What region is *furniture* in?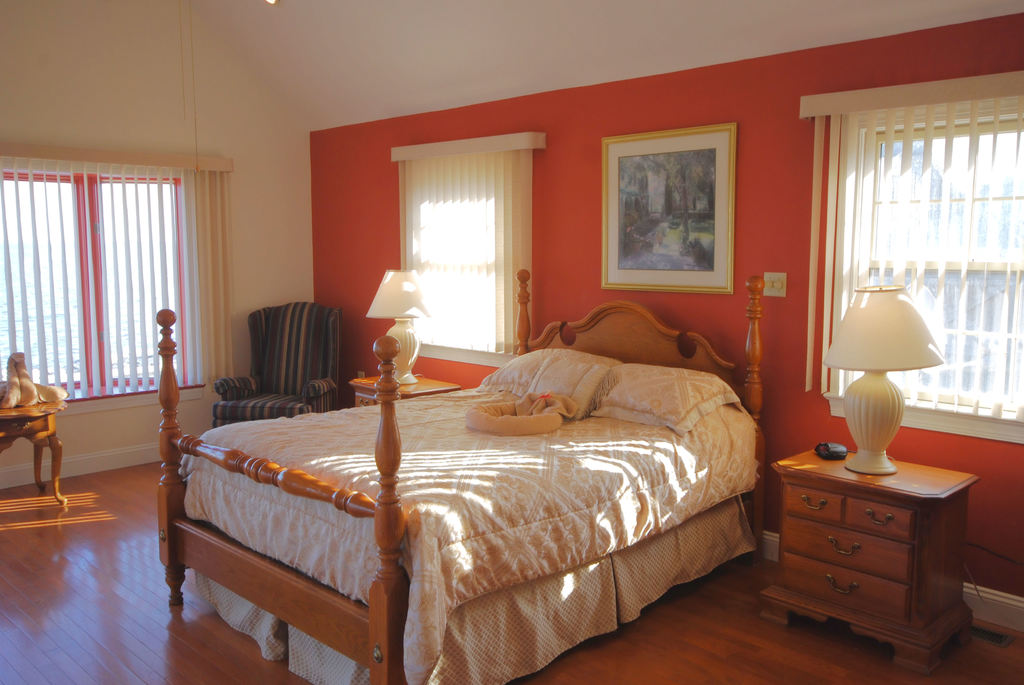
Rect(0, 391, 71, 512).
